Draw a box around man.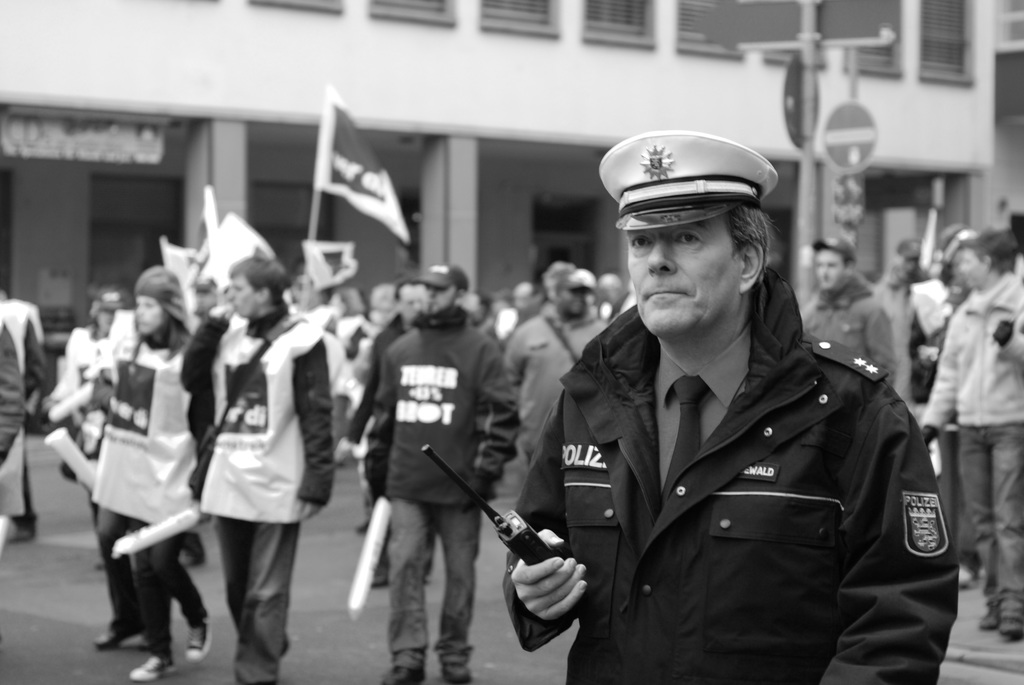
[364,264,515,684].
